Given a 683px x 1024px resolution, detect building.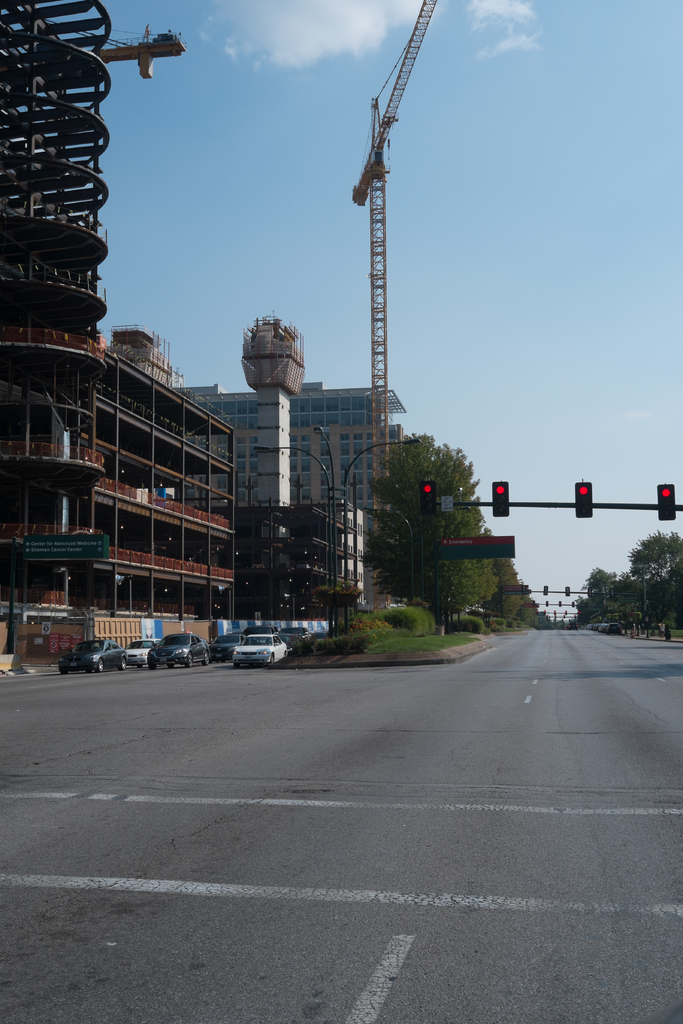
x1=0, y1=0, x2=240, y2=666.
